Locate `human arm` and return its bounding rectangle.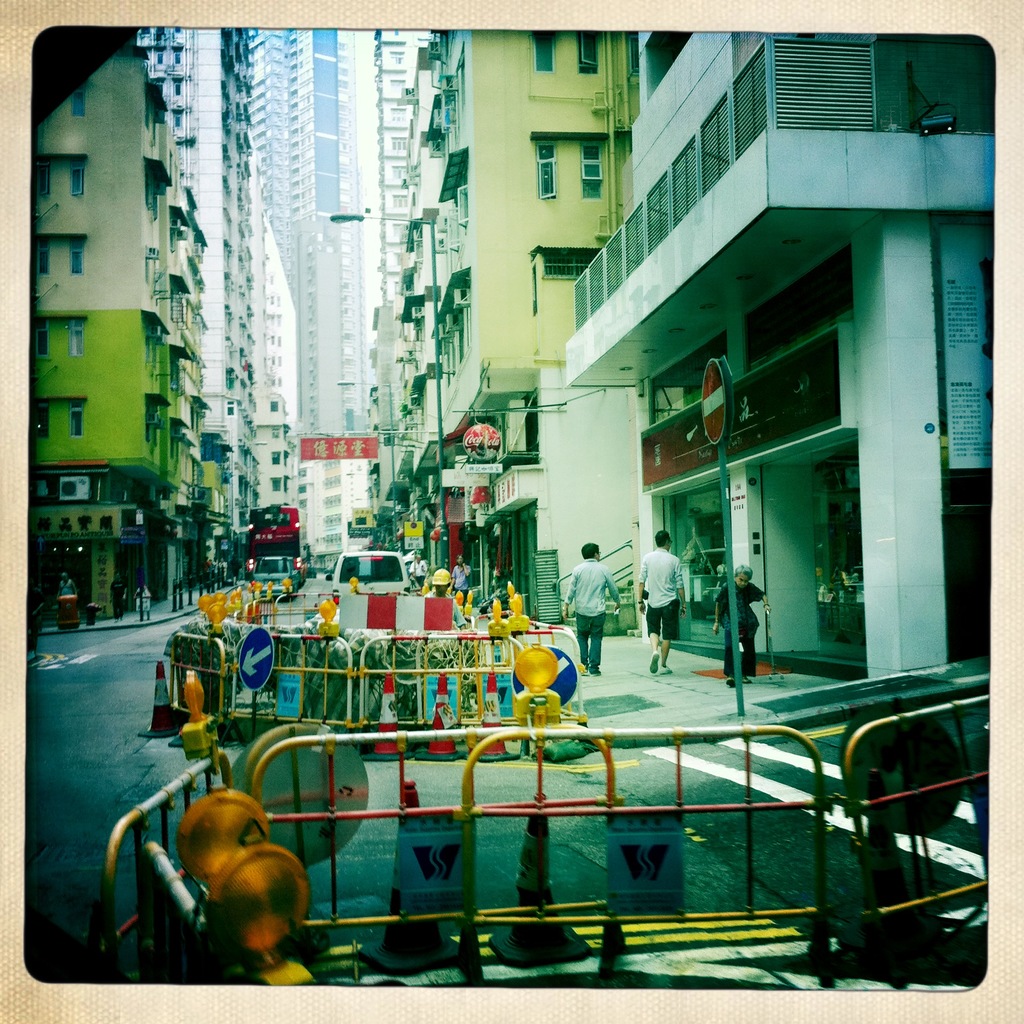
{"x1": 676, "y1": 564, "x2": 687, "y2": 612}.
